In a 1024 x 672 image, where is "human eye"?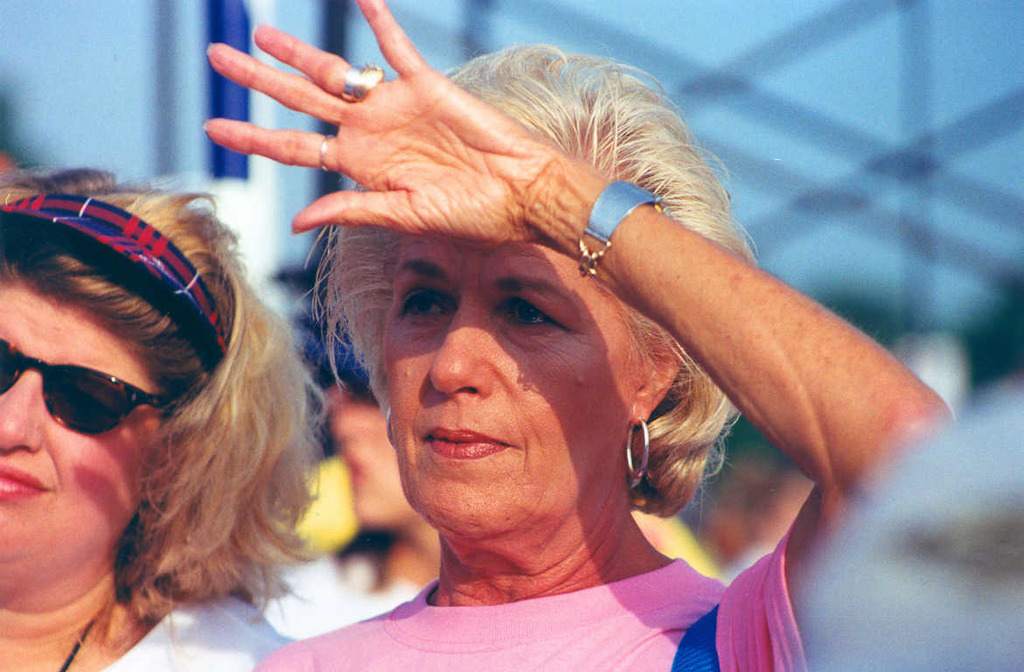
detection(396, 288, 456, 325).
